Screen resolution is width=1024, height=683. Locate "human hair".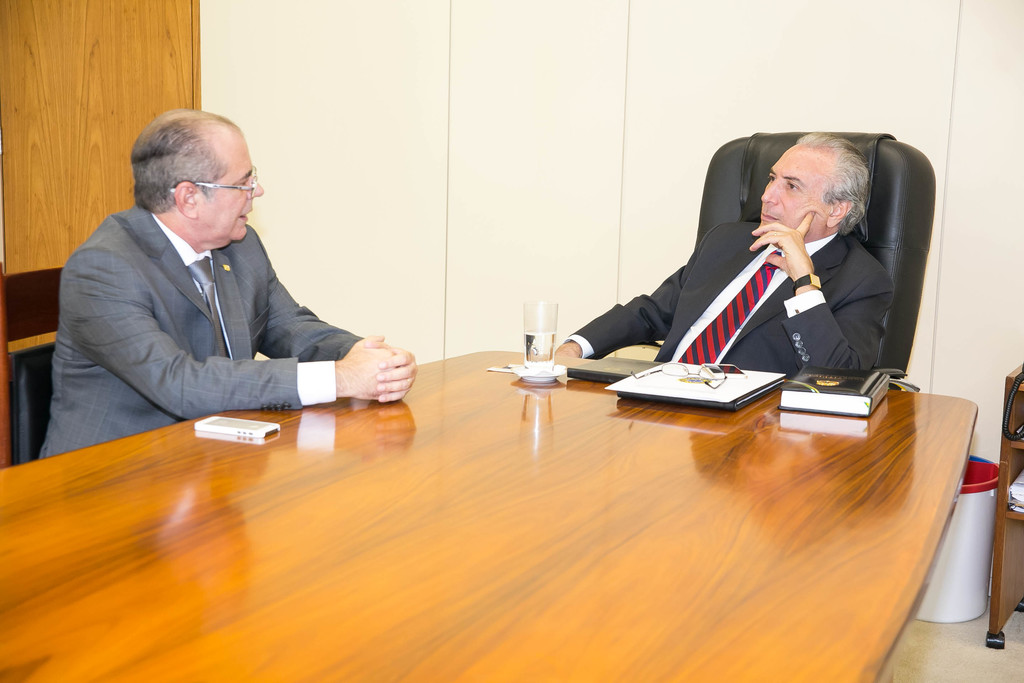
[795, 129, 874, 236].
